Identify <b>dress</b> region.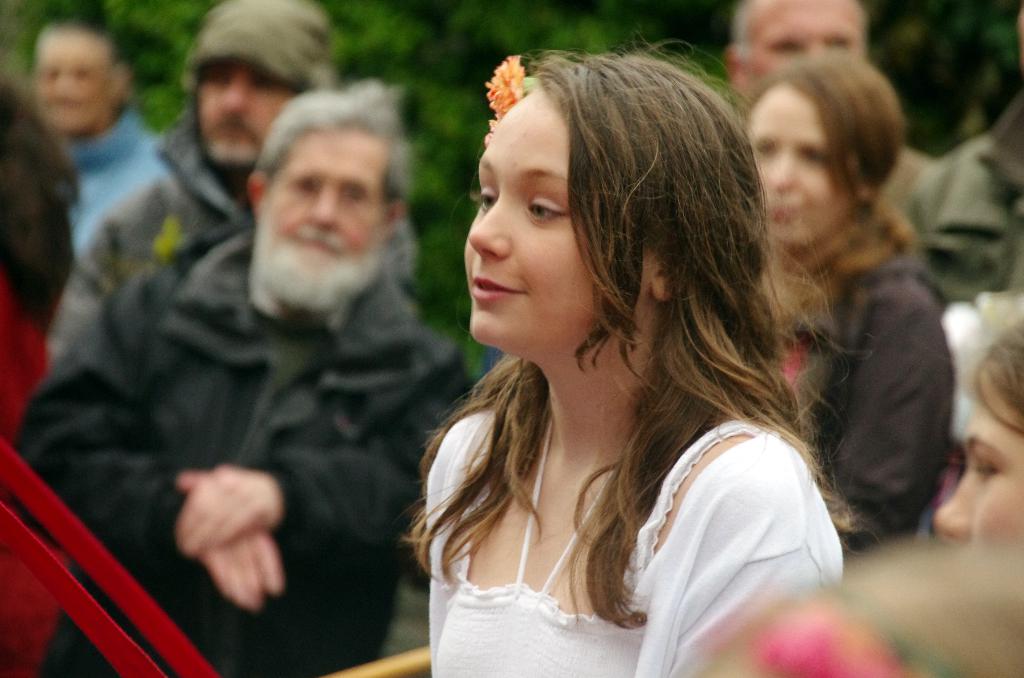
Region: BBox(417, 407, 849, 677).
